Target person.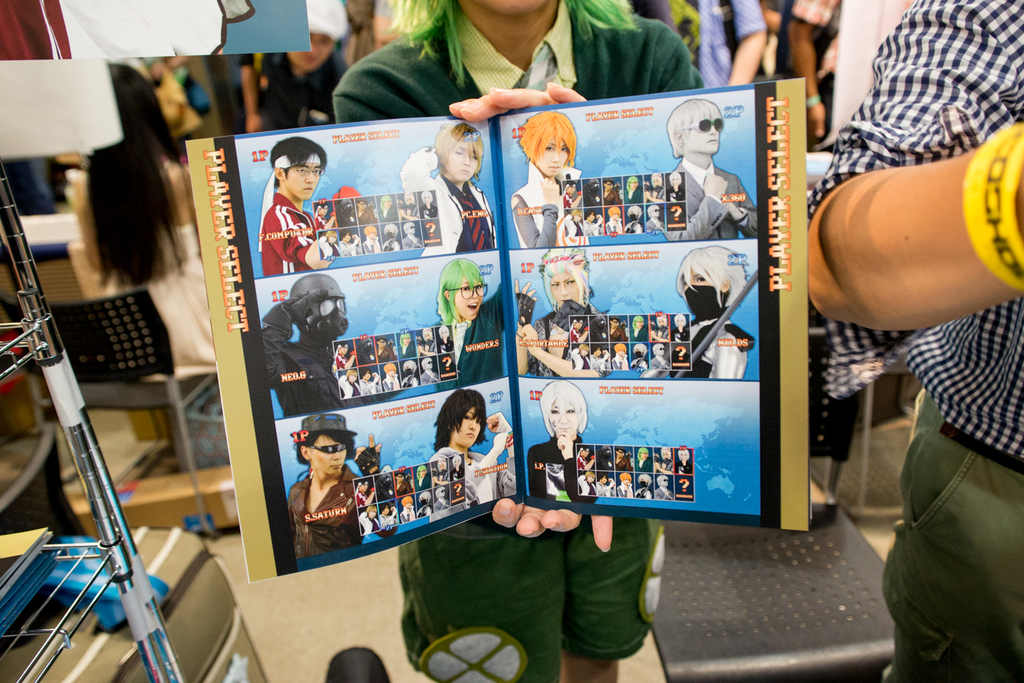
Target region: [x1=669, y1=248, x2=753, y2=381].
